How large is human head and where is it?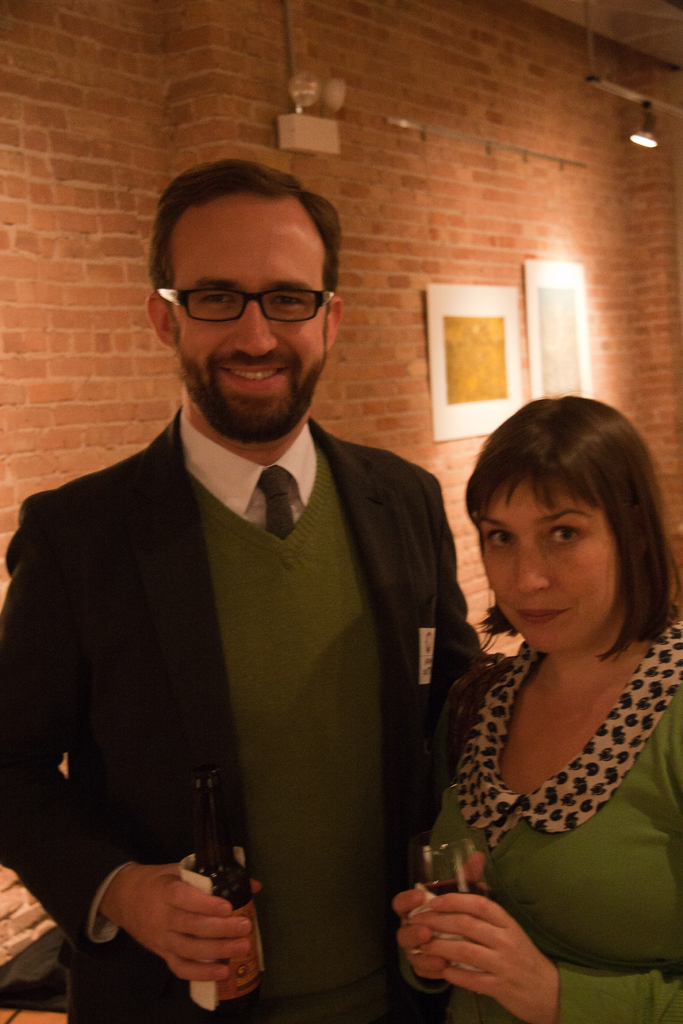
Bounding box: 149:159:345:449.
